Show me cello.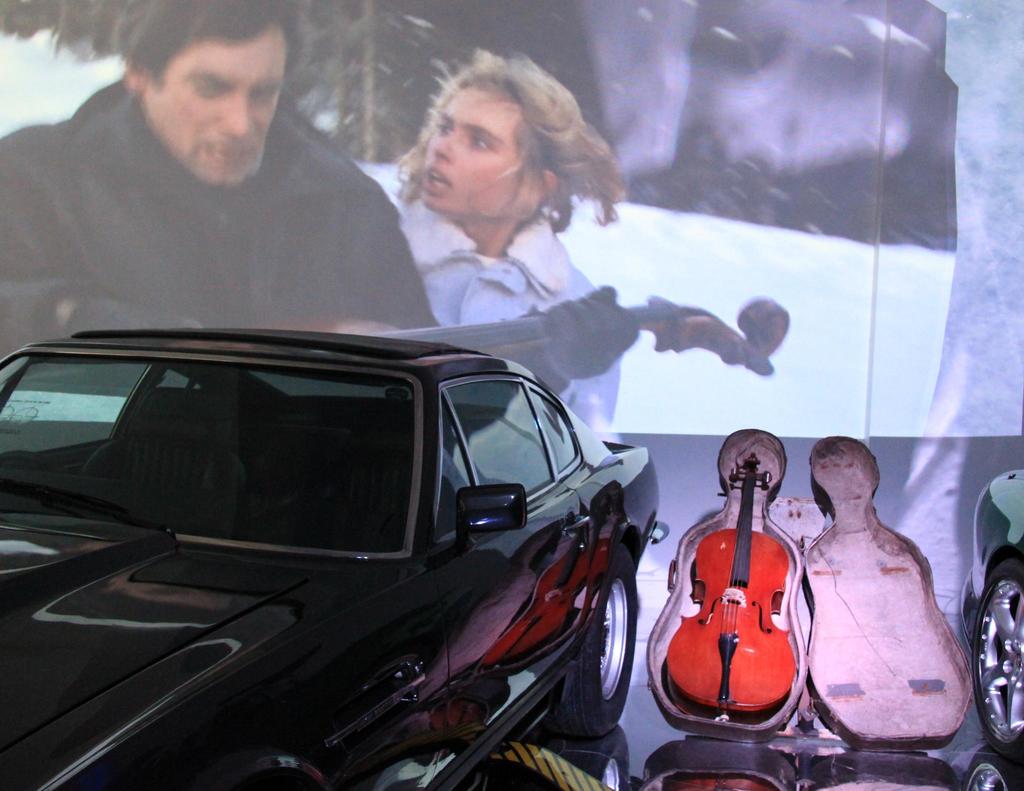
cello is here: l=661, t=446, r=801, b=724.
